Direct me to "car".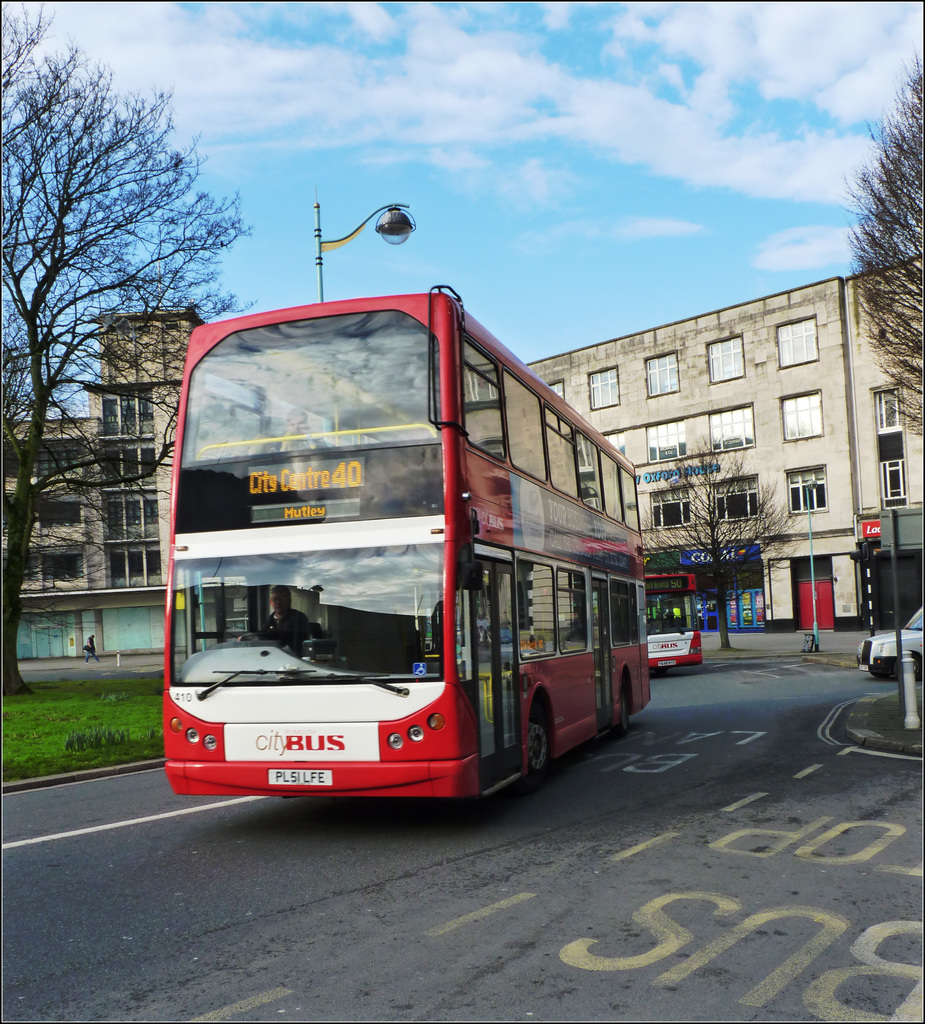
Direction: <region>859, 599, 924, 679</region>.
